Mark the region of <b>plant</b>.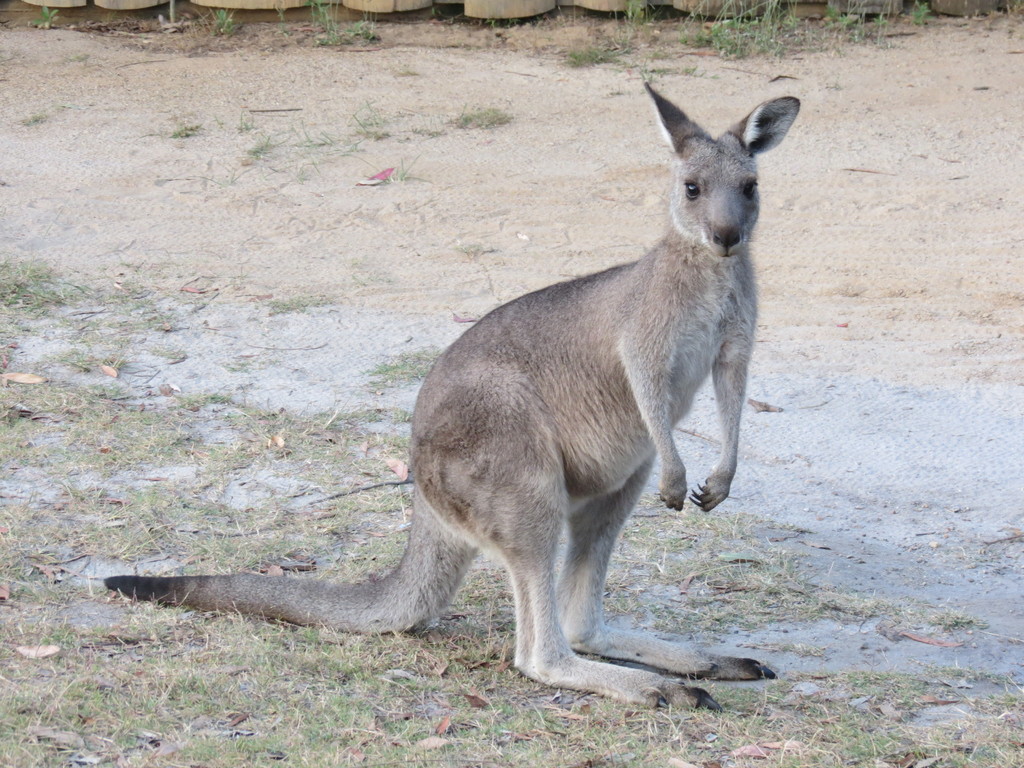
Region: region(211, 8, 242, 39).
